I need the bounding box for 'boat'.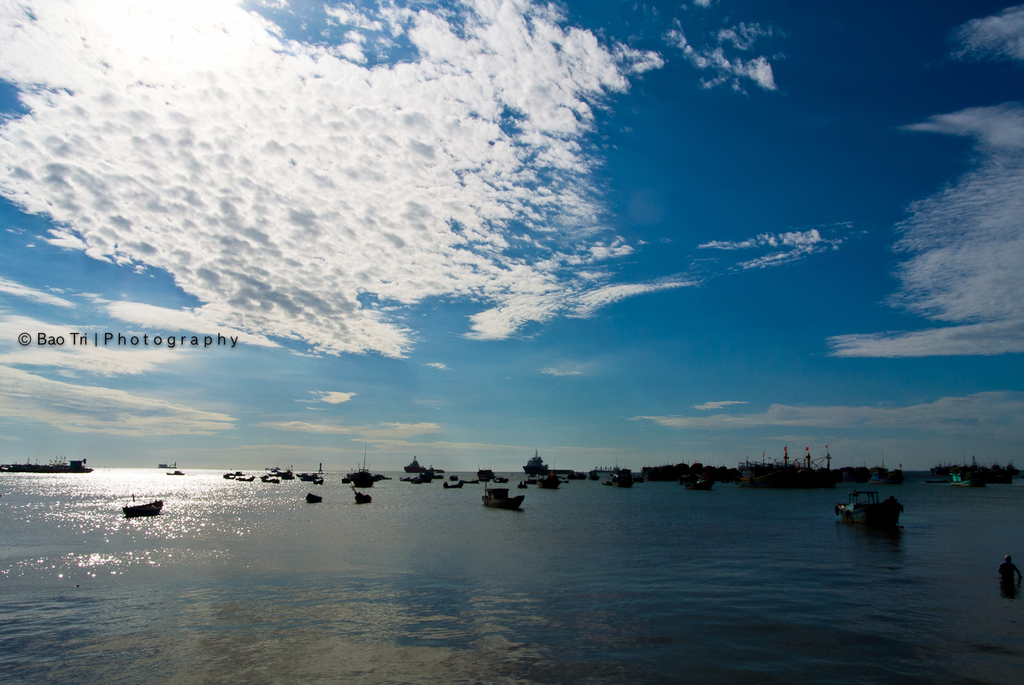
Here it is: {"left": 472, "top": 486, "right": 522, "bottom": 508}.
